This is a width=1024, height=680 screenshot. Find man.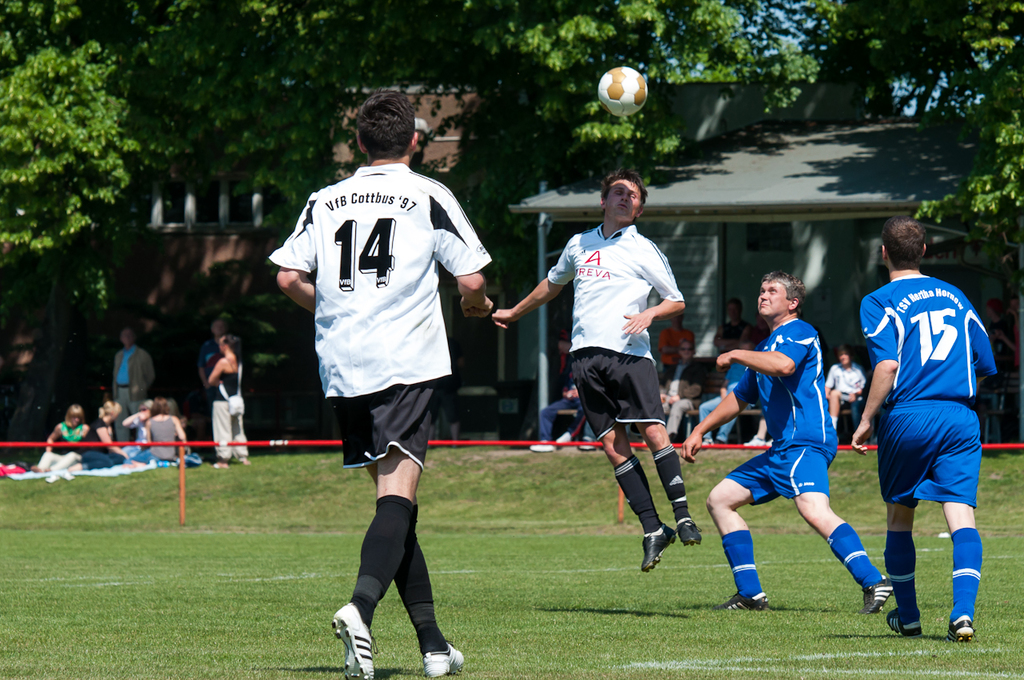
Bounding box: box(212, 330, 243, 473).
